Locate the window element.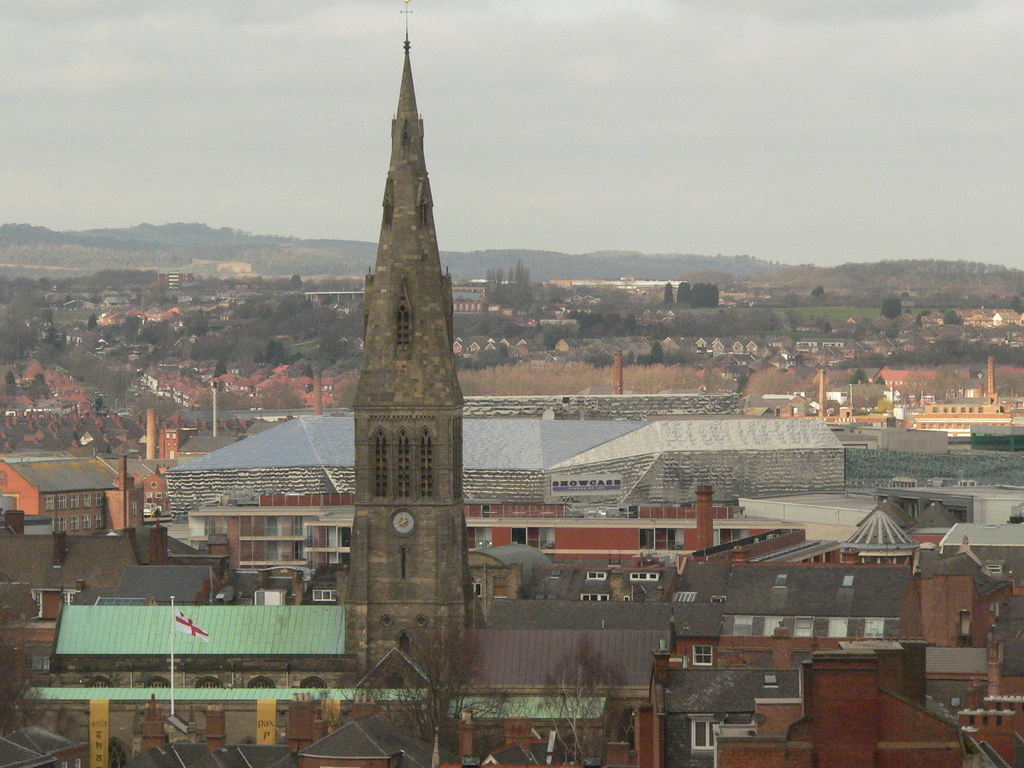
Element bbox: pyautogui.locateOnScreen(940, 422, 943, 431).
